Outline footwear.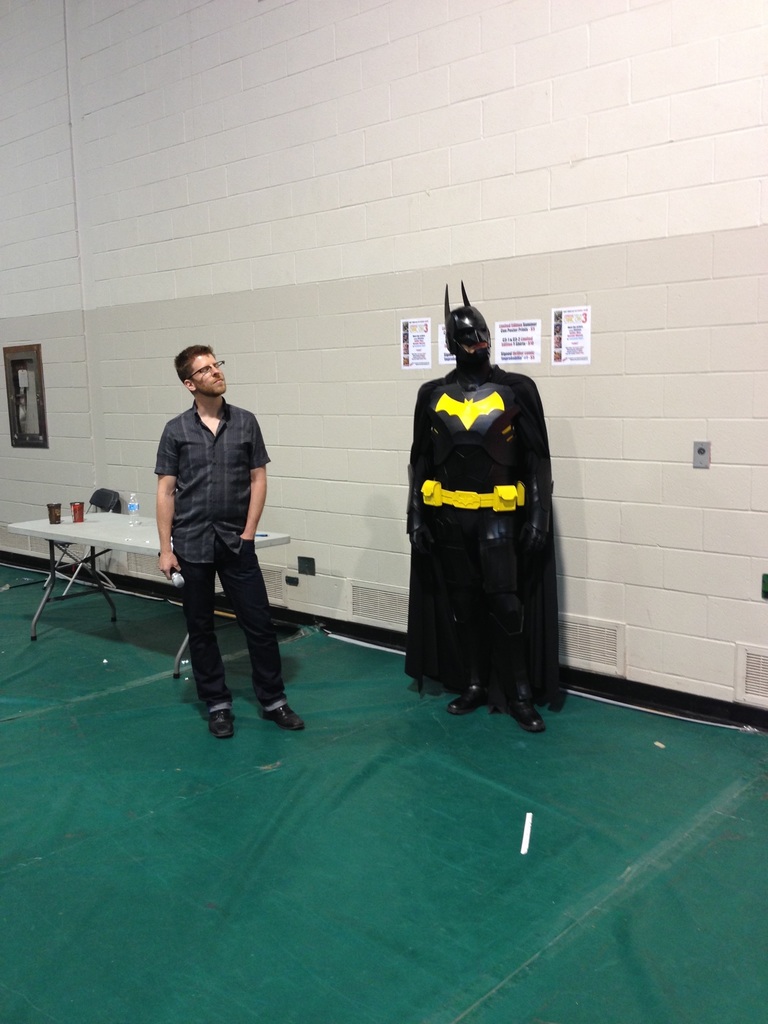
Outline: pyautogui.locateOnScreen(207, 707, 234, 739).
